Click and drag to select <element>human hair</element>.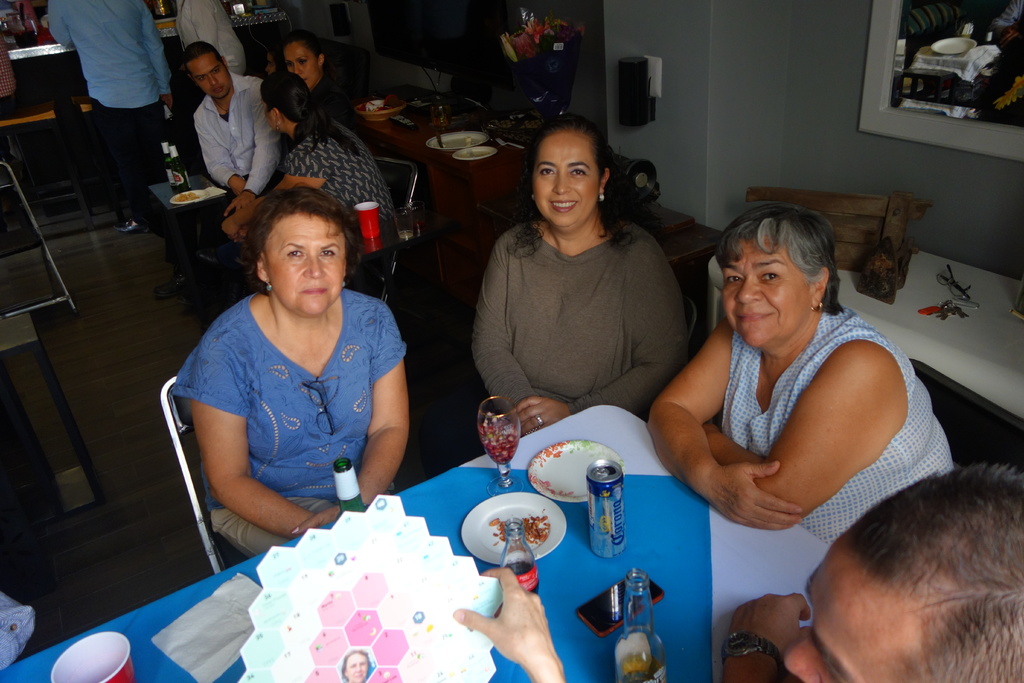
Selection: 280/35/324/68.
